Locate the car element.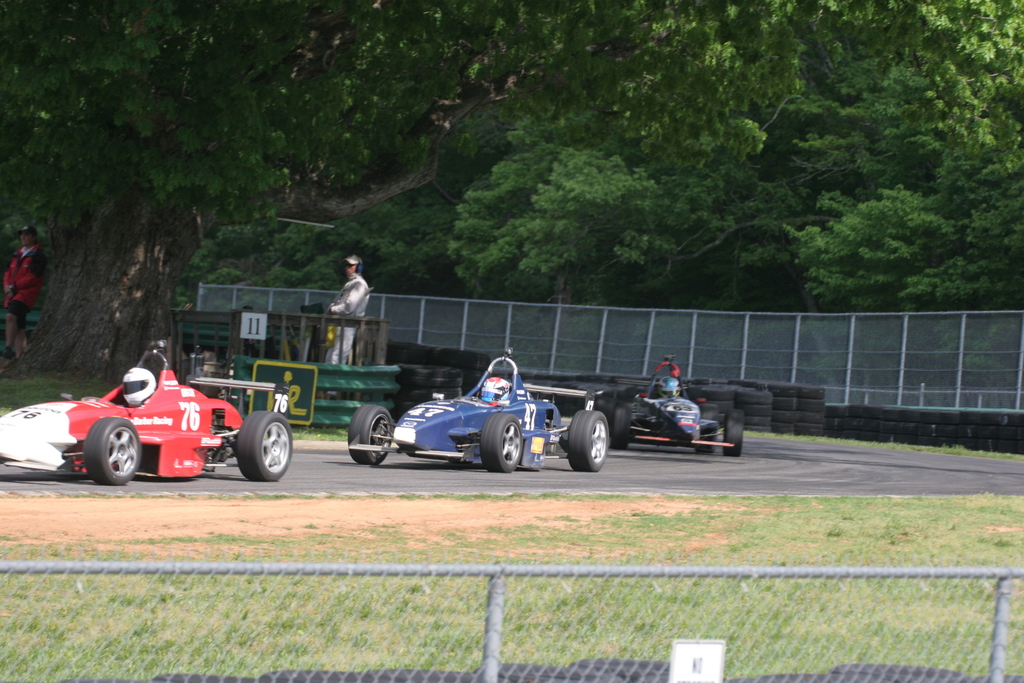
Element bbox: BBox(22, 365, 287, 488).
